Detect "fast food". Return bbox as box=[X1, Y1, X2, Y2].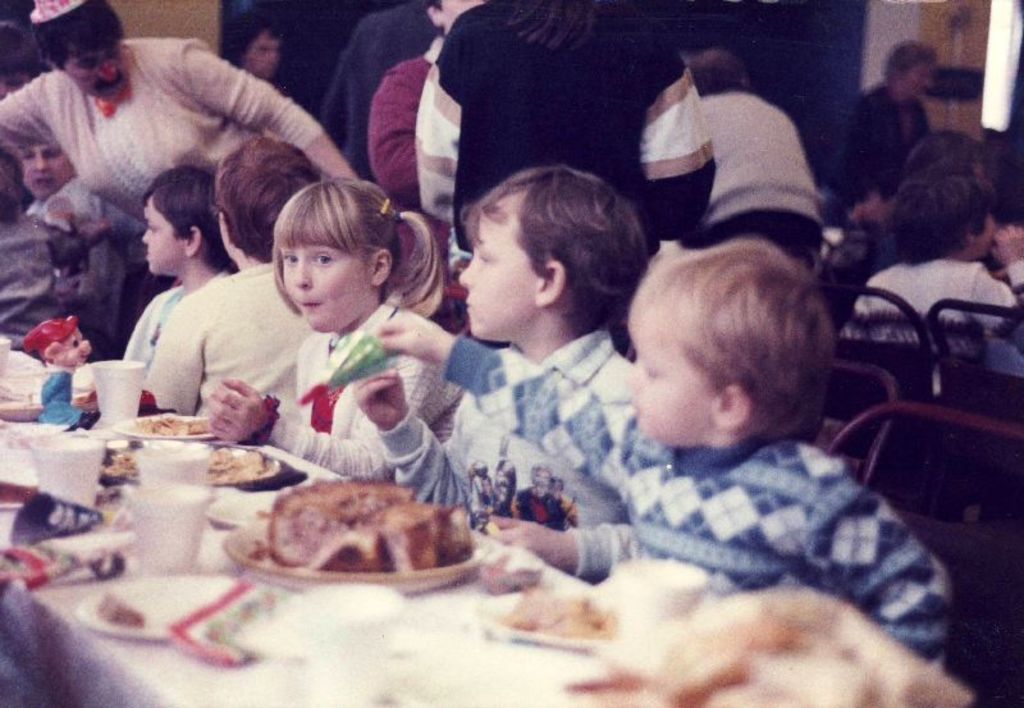
box=[252, 479, 474, 597].
